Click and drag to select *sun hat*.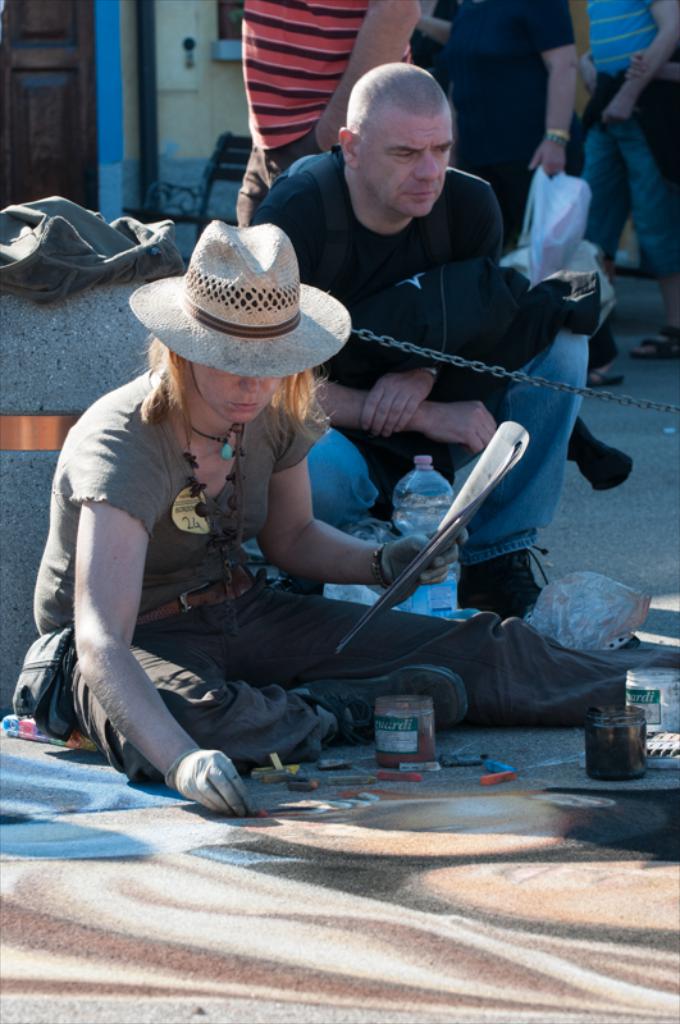
Selection: select_region(124, 215, 357, 388).
